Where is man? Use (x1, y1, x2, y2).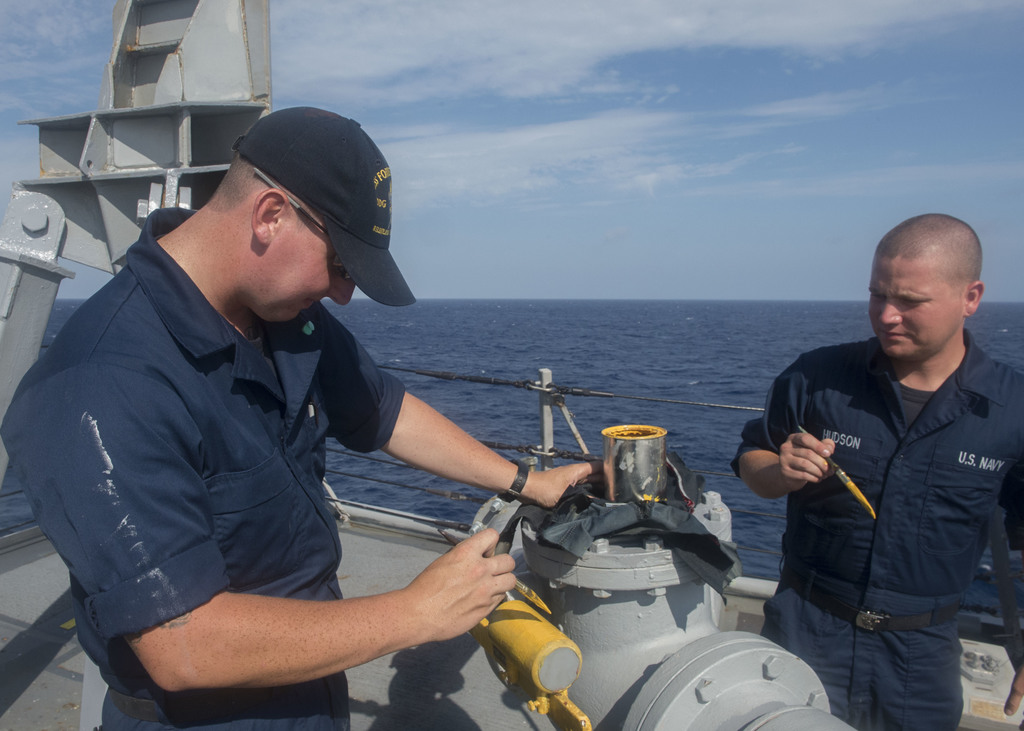
(0, 104, 604, 730).
